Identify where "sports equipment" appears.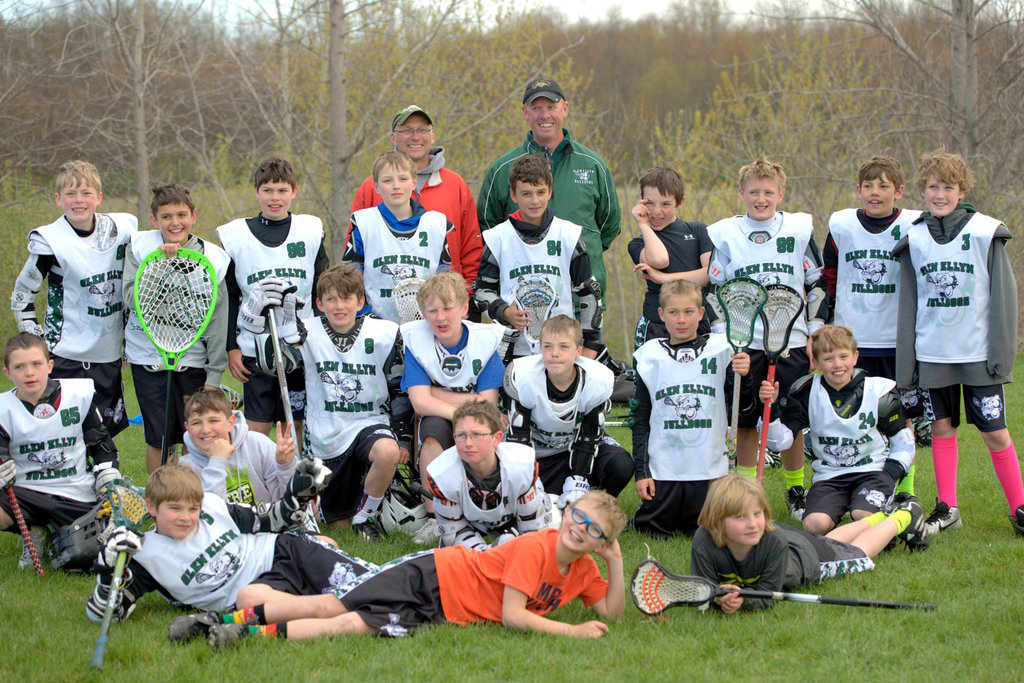
Appears at <bbox>10, 524, 52, 574</bbox>.
